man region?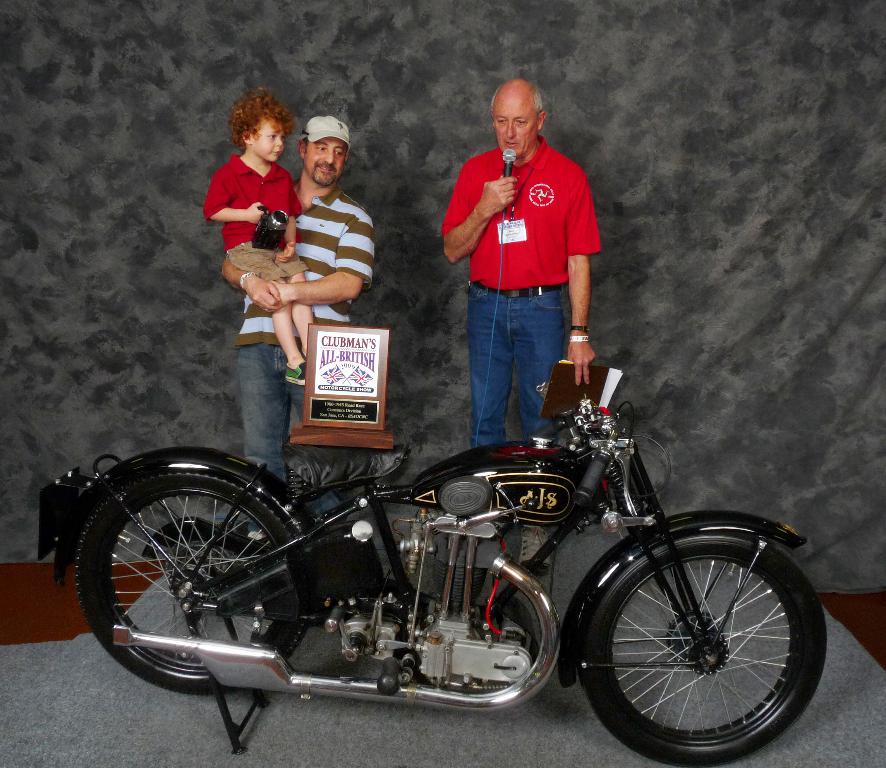
<box>439,76,597,458</box>
